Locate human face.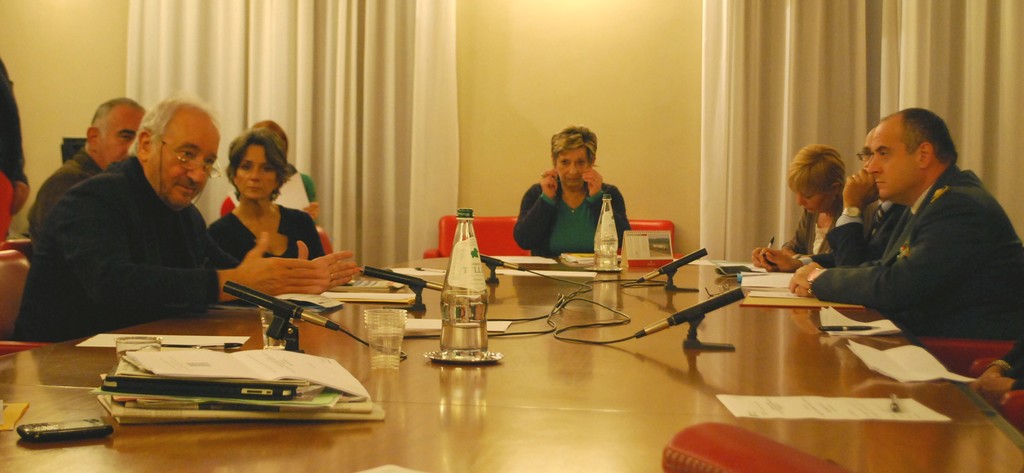
Bounding box: (157,106,214,209).
